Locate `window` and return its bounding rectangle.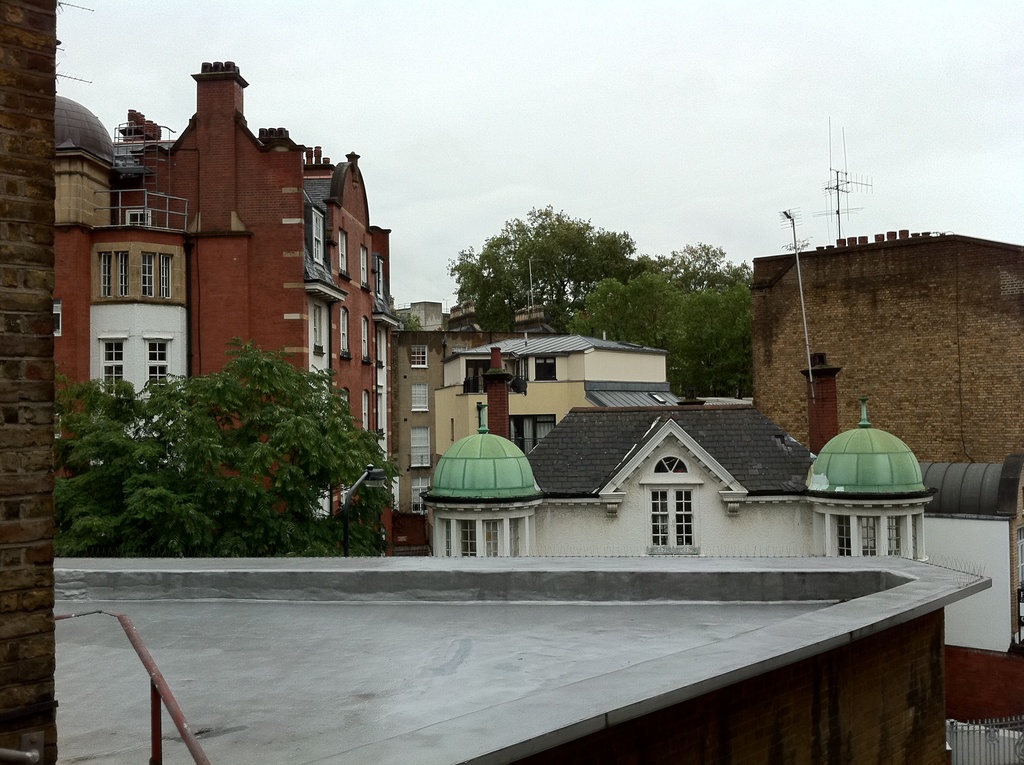
box=[913, 514, 922, 559].
